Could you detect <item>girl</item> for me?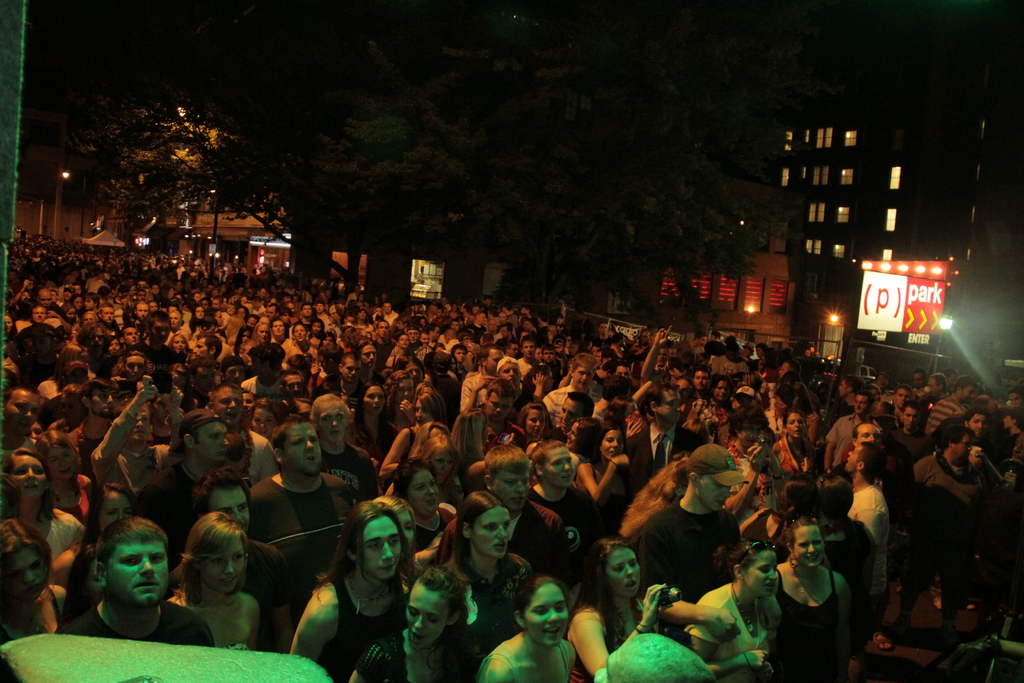
Detection result: Rect(475, 573, 577, 682).
